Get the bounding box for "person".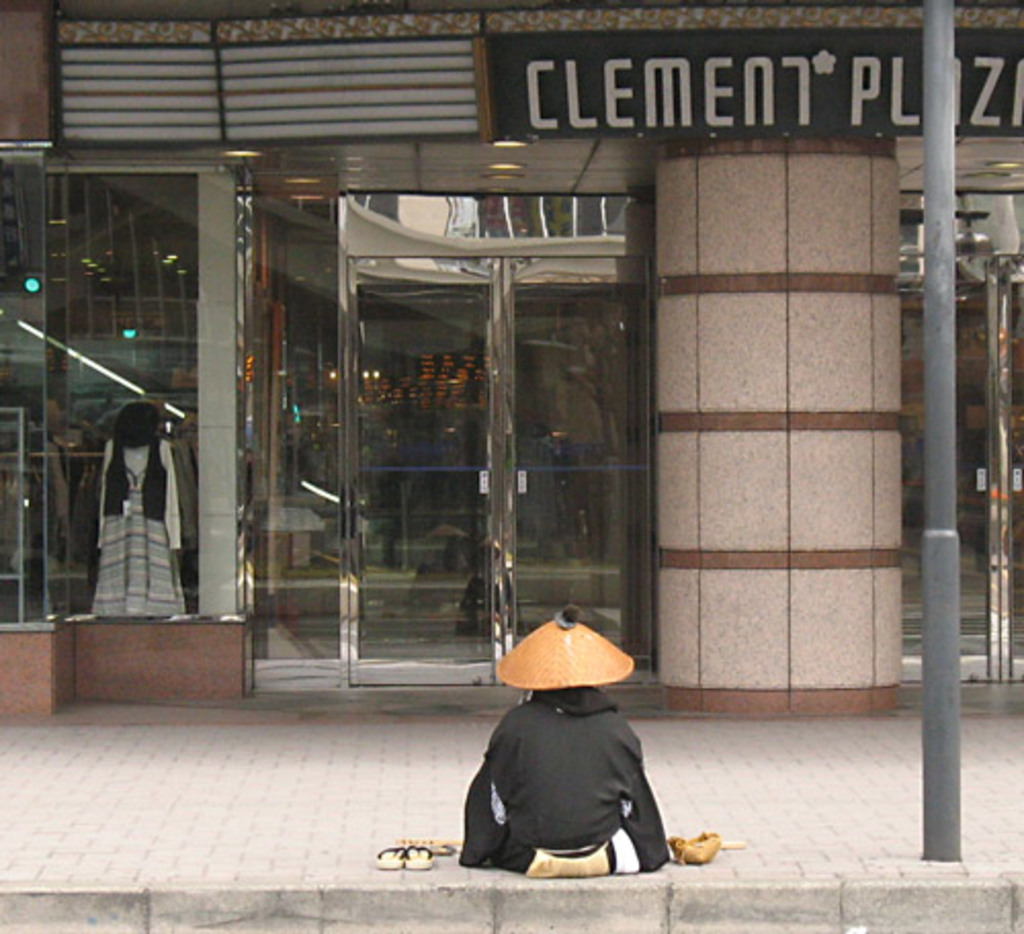
(x1=451, y1=619, x2=680, y2=879).
